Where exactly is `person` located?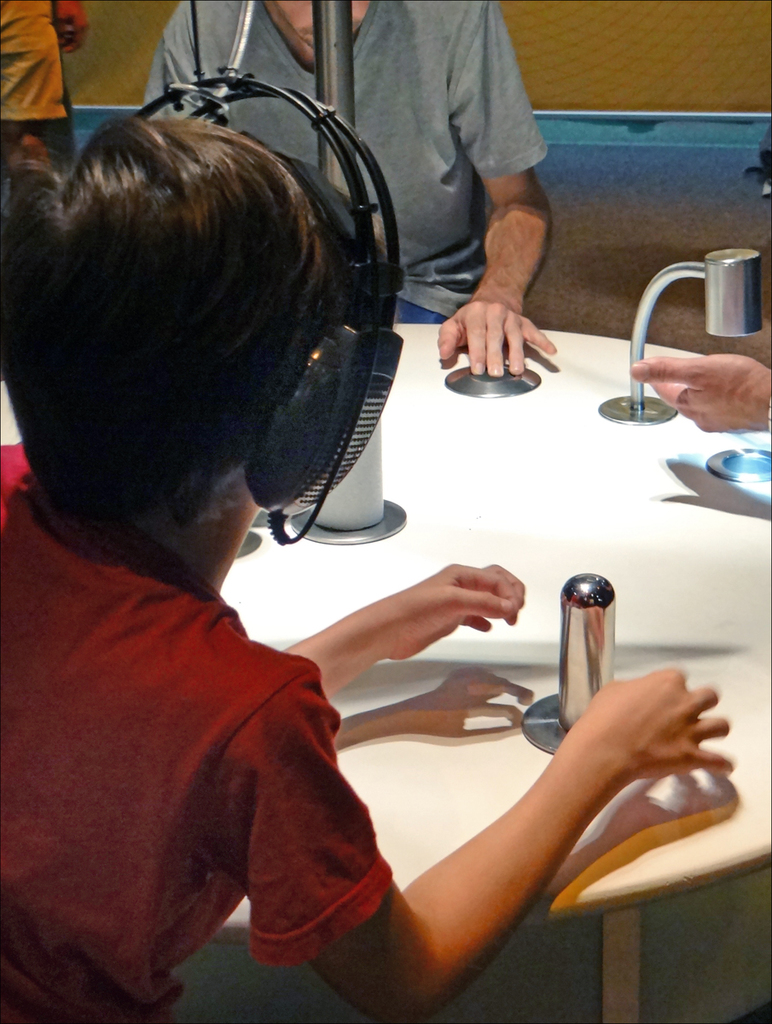
Its bounding box is locate(74, 172, 633, 1002).
